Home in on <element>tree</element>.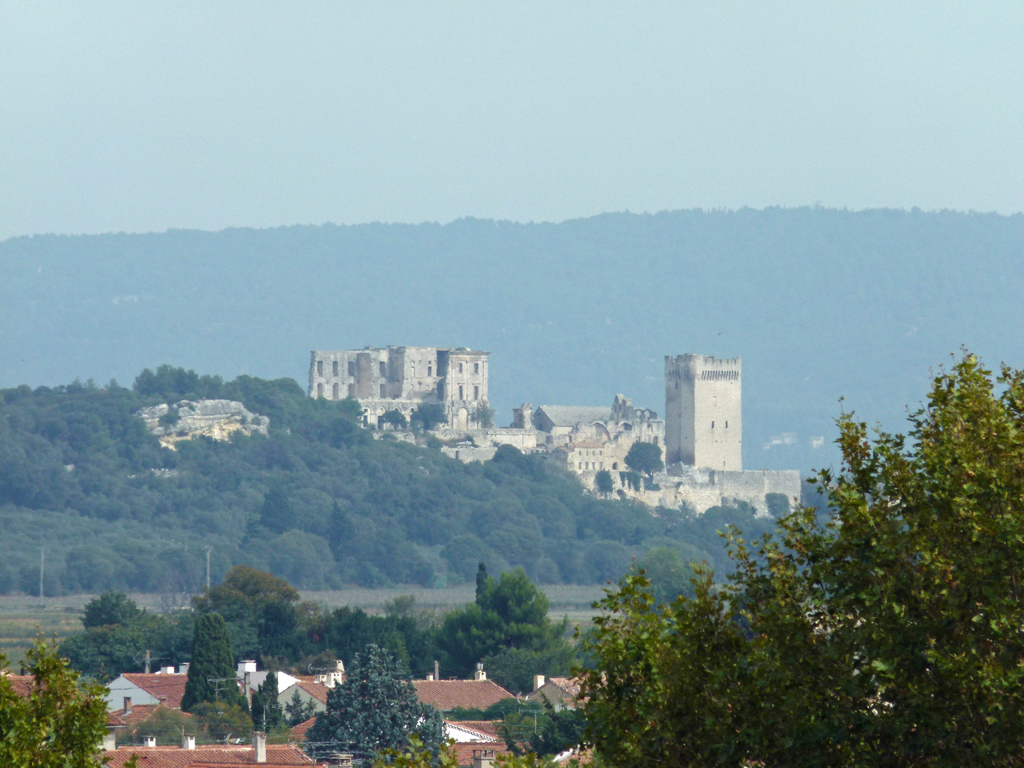
Homed in at {"left": 477, "top": 564, "right": 556, "bottom": 646}.
